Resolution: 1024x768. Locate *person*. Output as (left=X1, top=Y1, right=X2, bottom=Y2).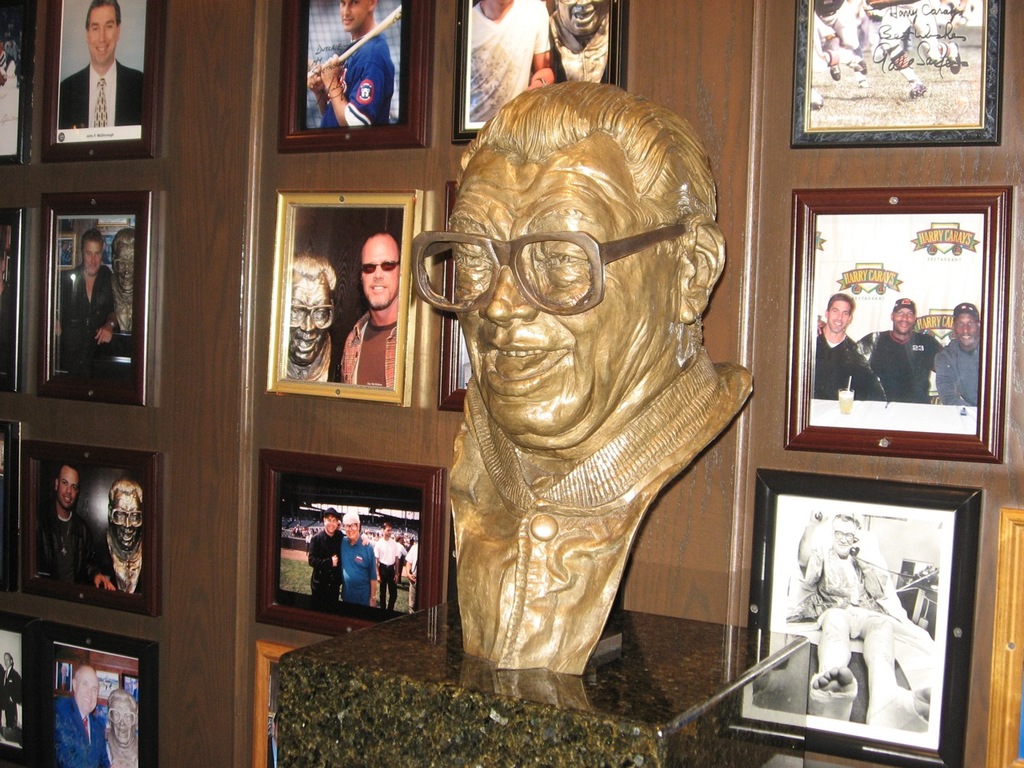
(left=927, top=302, right=979, bottom=410).
